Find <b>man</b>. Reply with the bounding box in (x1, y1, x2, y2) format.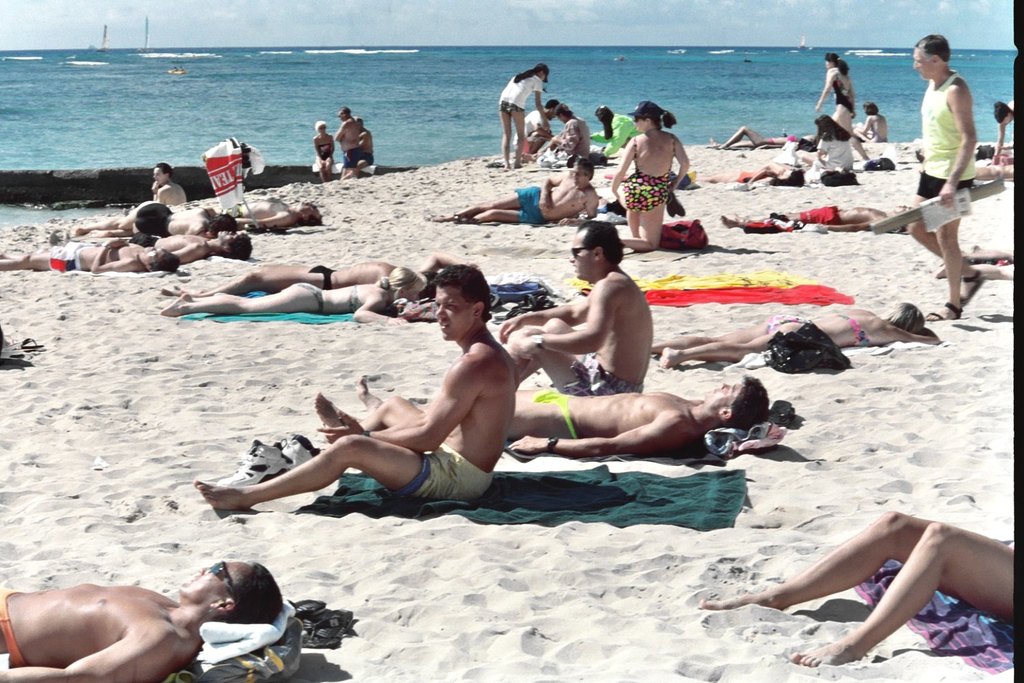
(71, 227, 255, 262).
